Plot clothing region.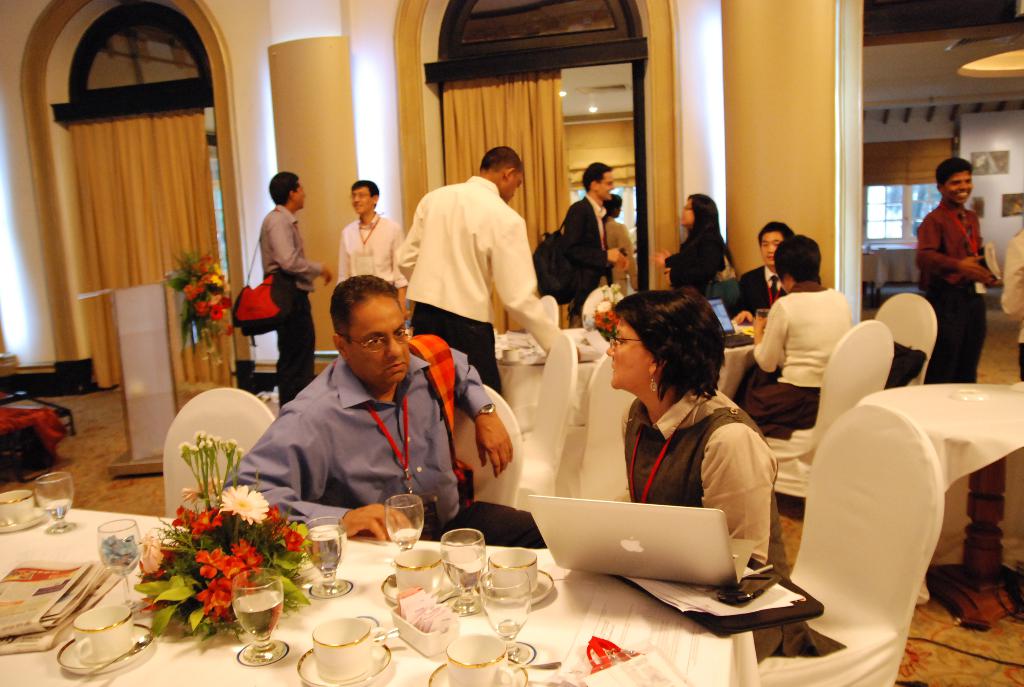
Plotted at 335/209/407/290.
